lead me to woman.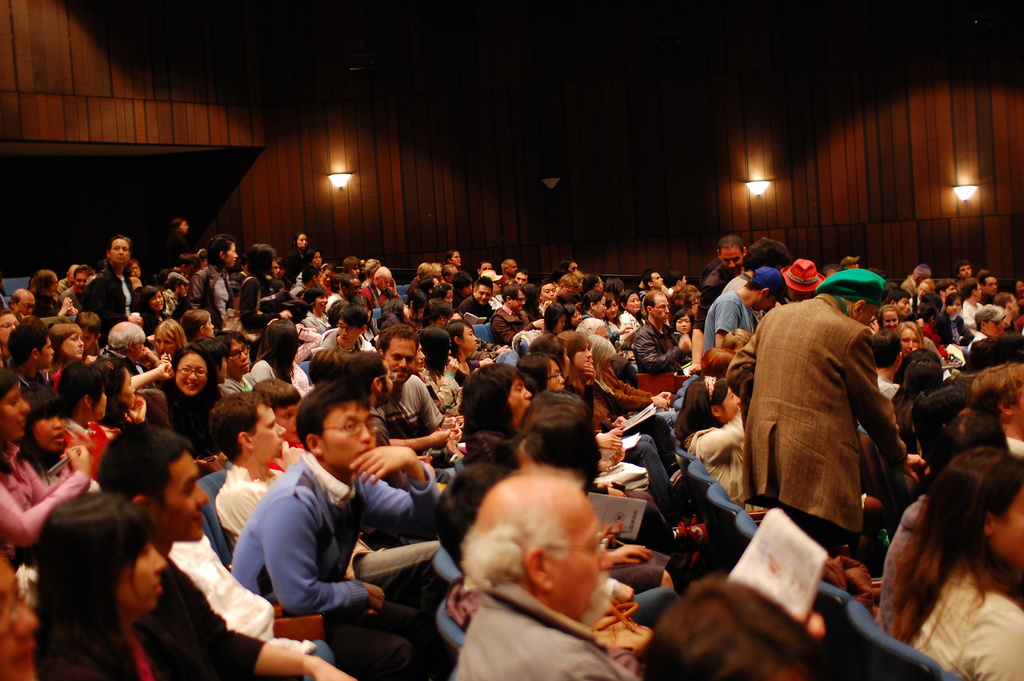
Lead to locate(451, 316, 484, 380).
